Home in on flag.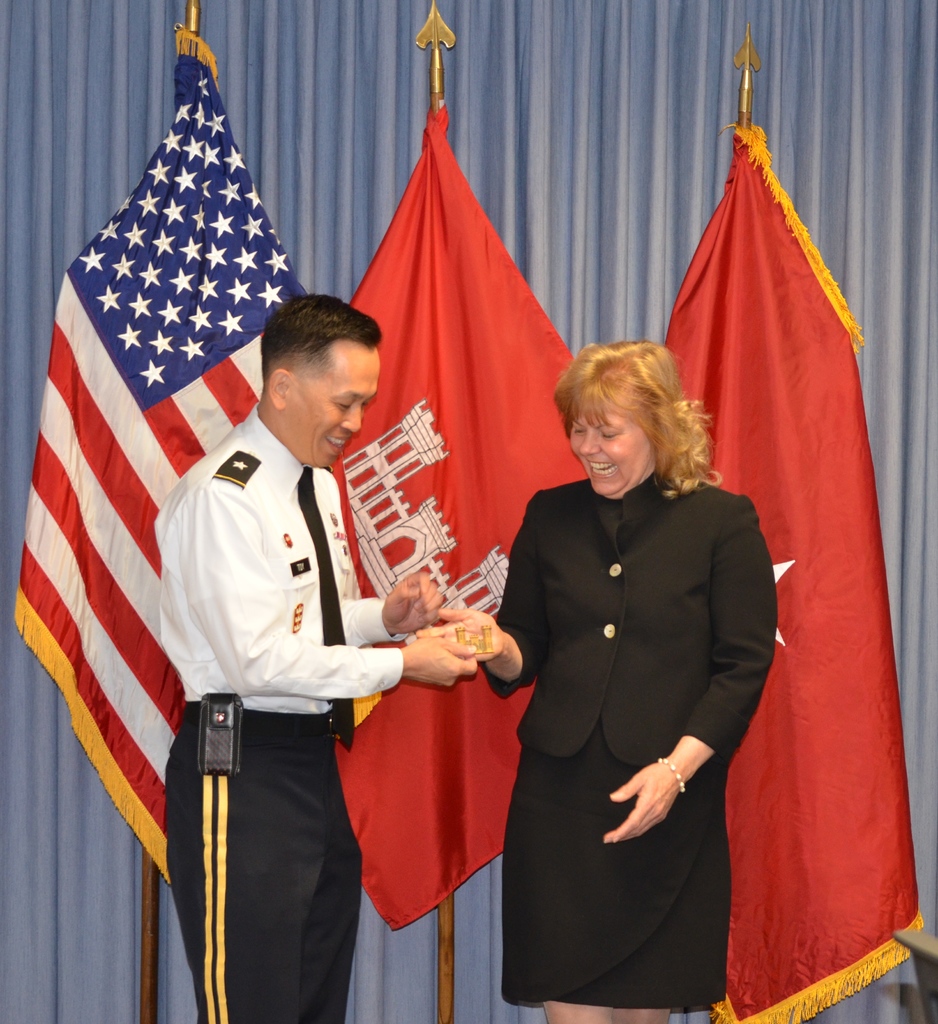
Homed in at bbox(653, 116, 922, 1023).
